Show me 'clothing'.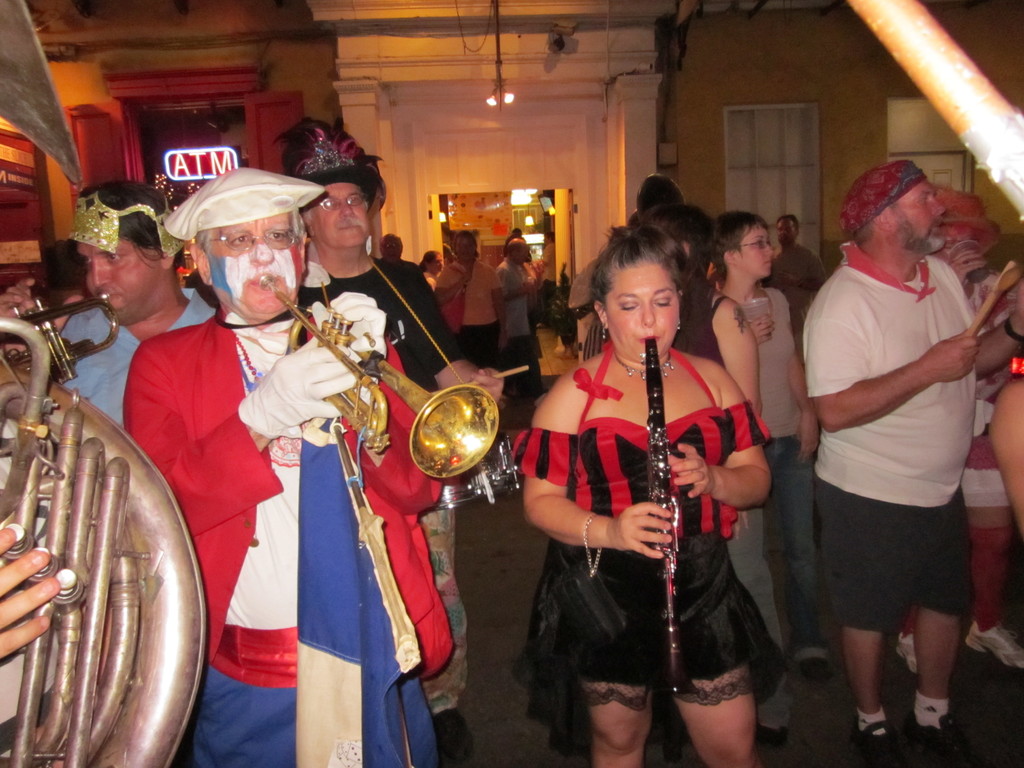
'clothing' is here: <bbox>53, 291, 227, 438</bbox>.
